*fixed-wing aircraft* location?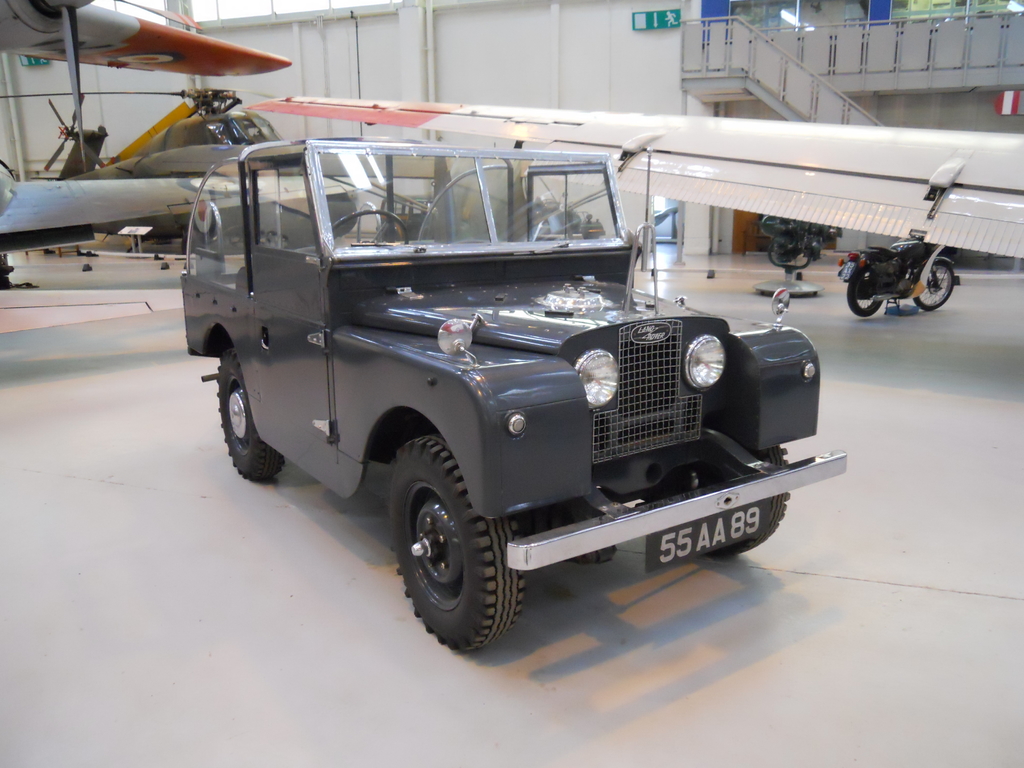
rect(0, 172, 435, 257)
